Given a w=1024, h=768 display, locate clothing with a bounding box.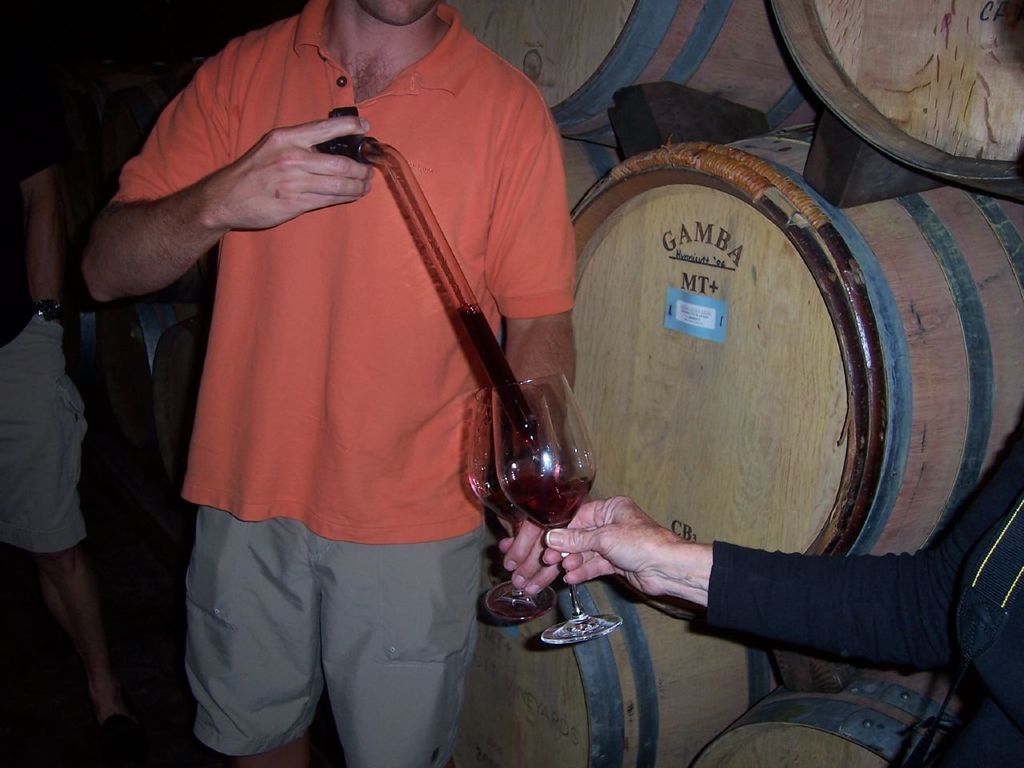
Located: region(134, 0, 569, 659).
